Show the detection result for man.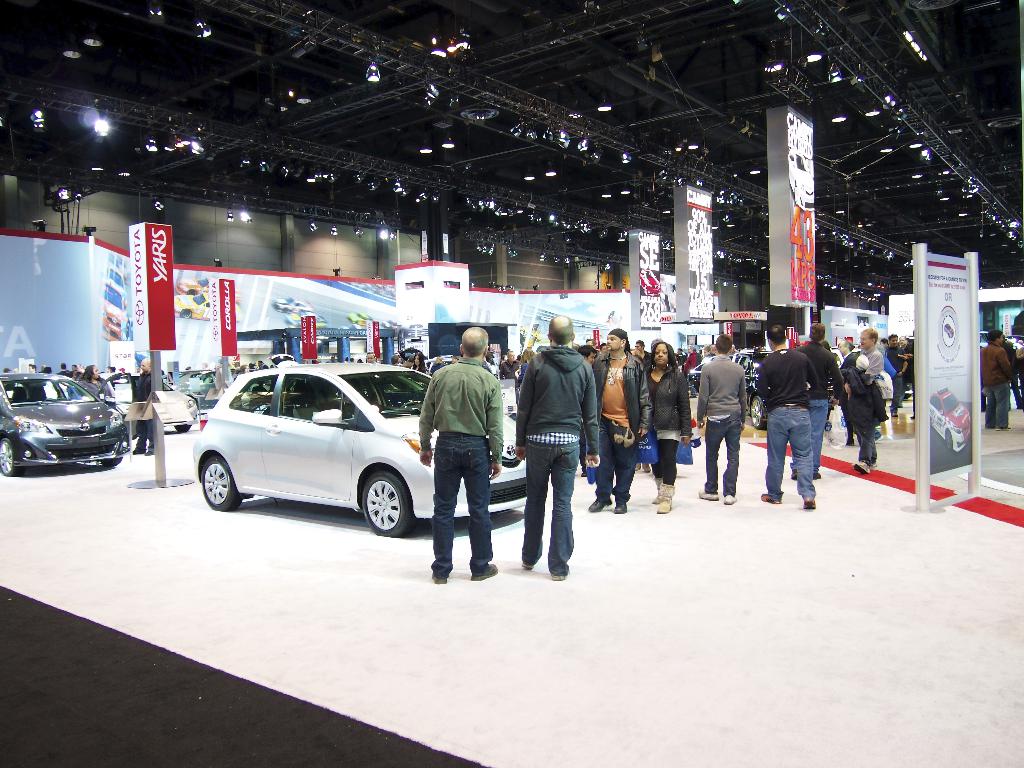
755,323,817,508.
